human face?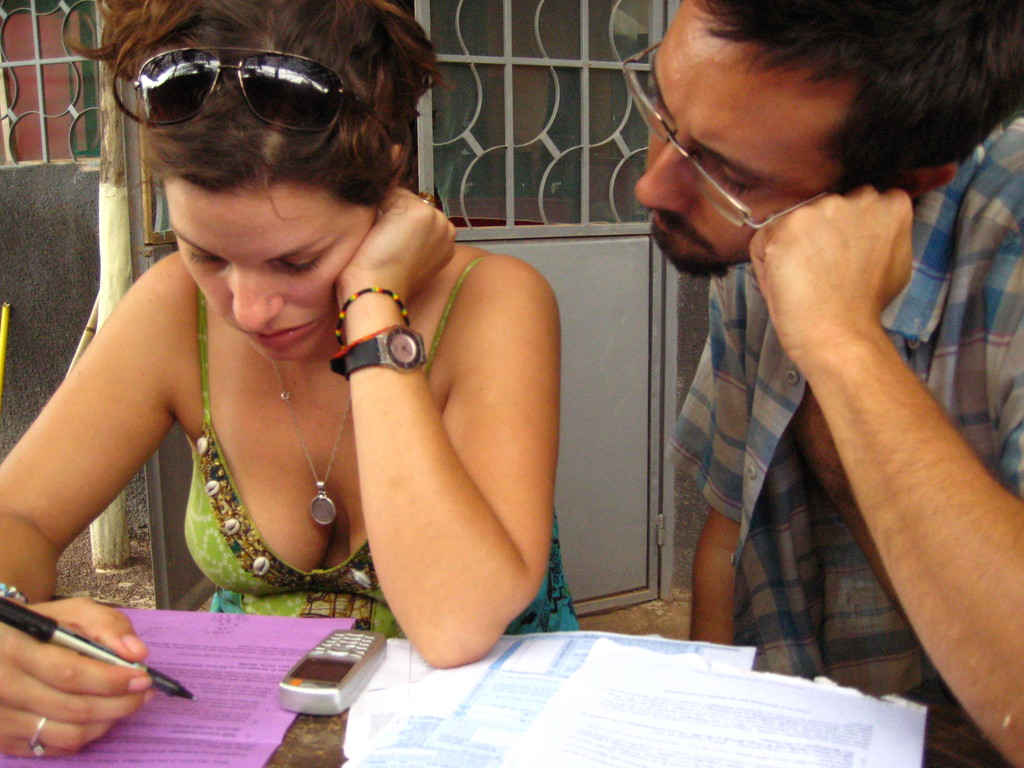
[left=630, top=1, right=858, bottom=278]
